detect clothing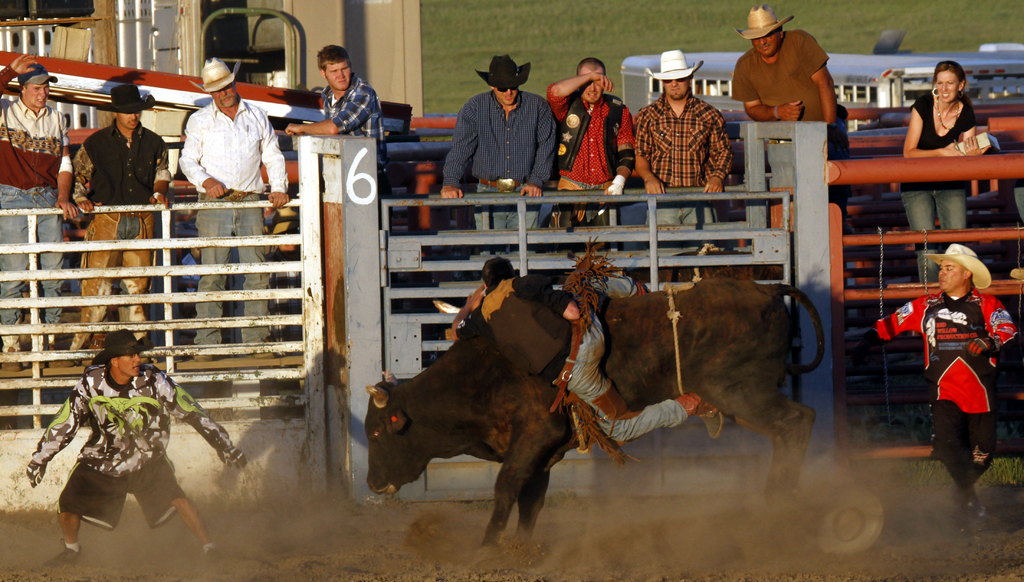
rect(906, 99, 974, 159)
